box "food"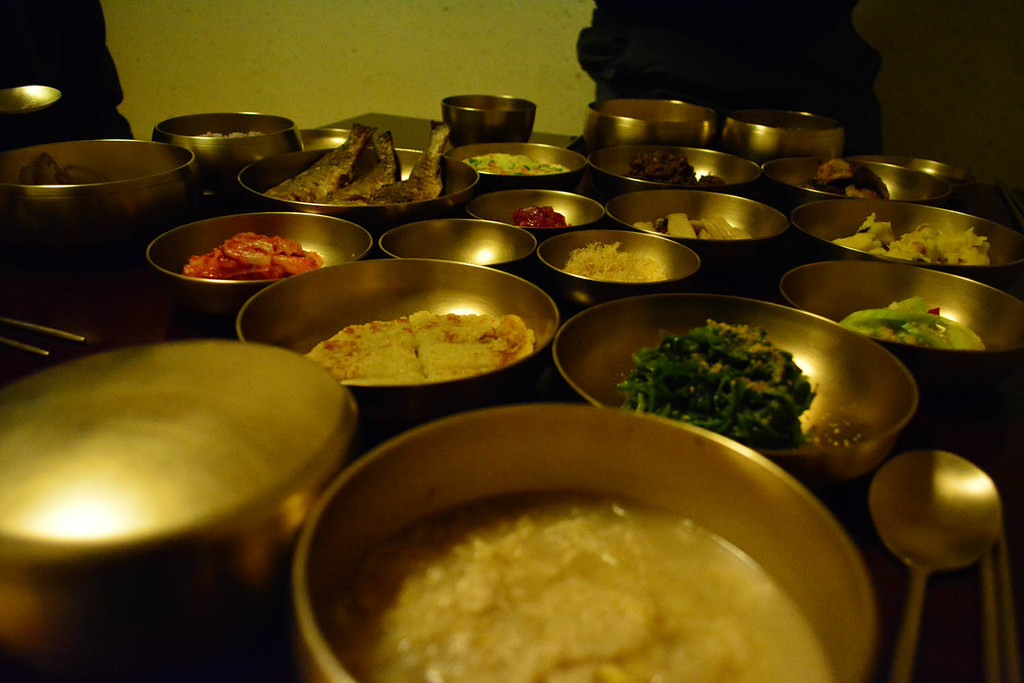
{"left": 631, "top": 212, "right": 755, "bottom": 240}
